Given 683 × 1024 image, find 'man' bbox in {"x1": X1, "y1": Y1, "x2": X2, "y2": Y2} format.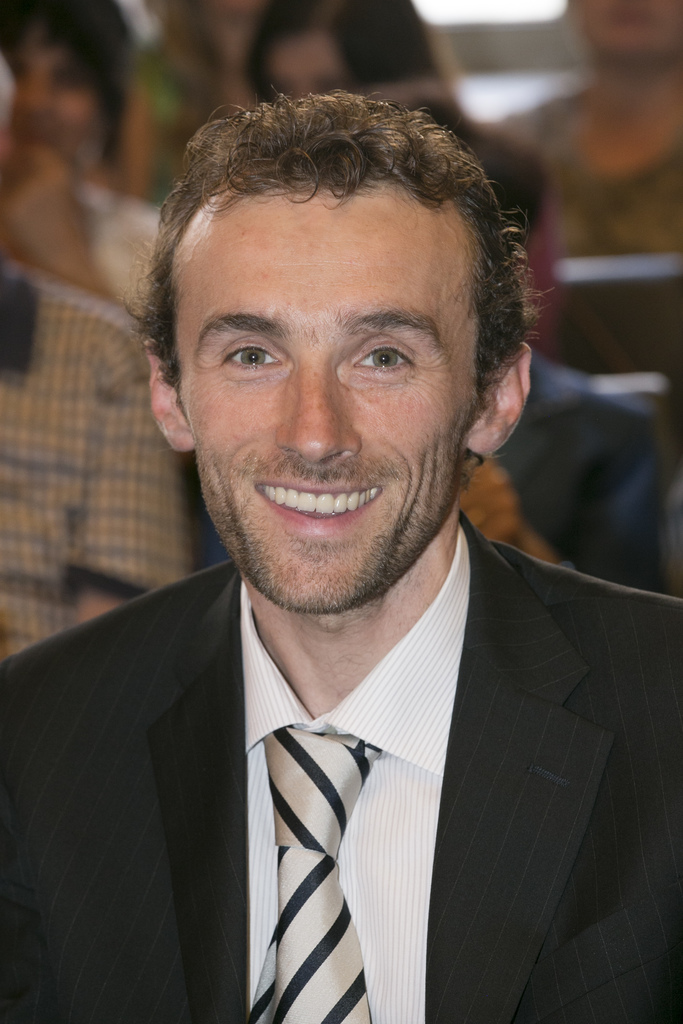
{"x1": 0, "y1": 244, "x2": 185, "y2": 645}.
